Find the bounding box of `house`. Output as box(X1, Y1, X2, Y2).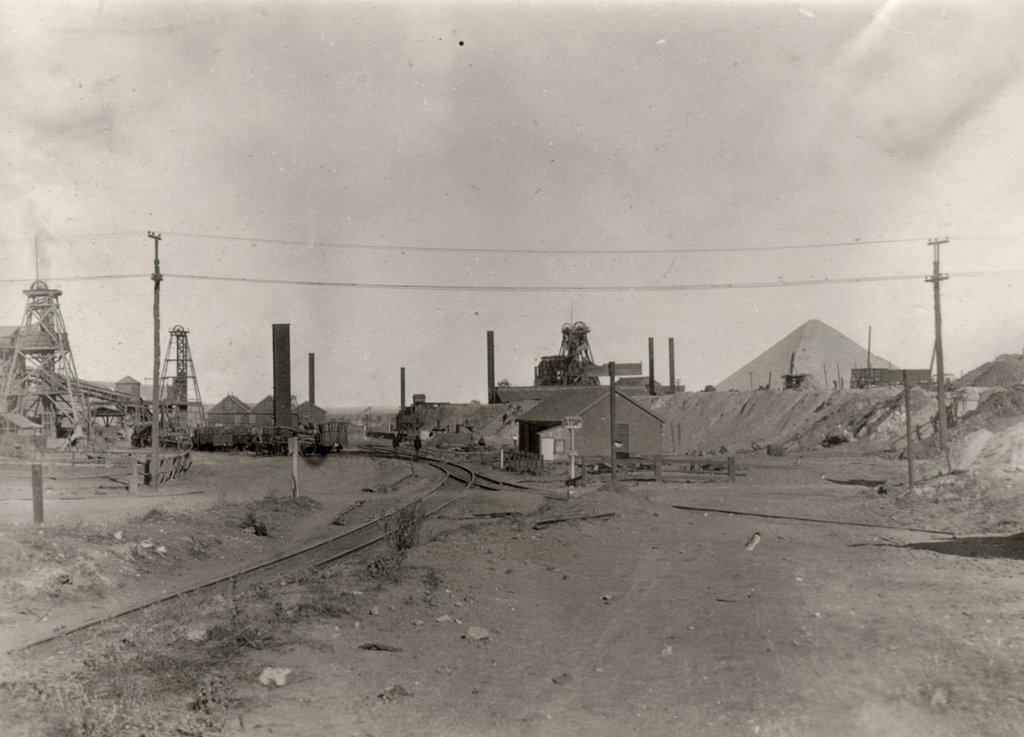
box(512, 384, 665, 461).
